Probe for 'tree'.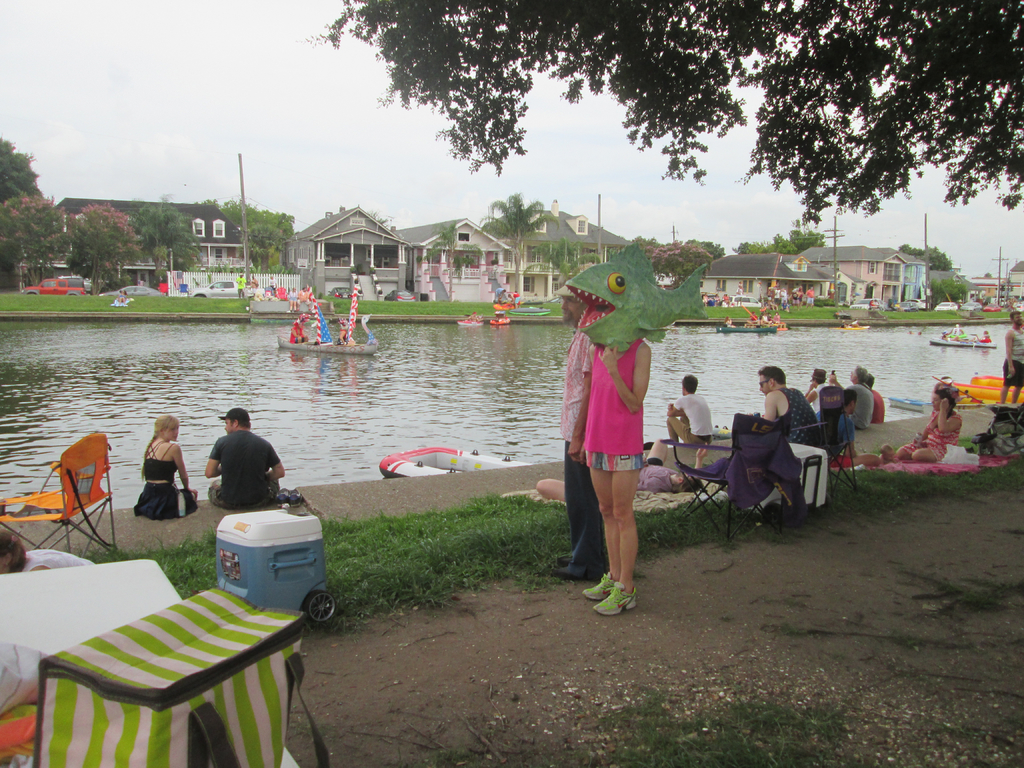
Probe result: x1=43, y1=189, x2=142, y2=324.
